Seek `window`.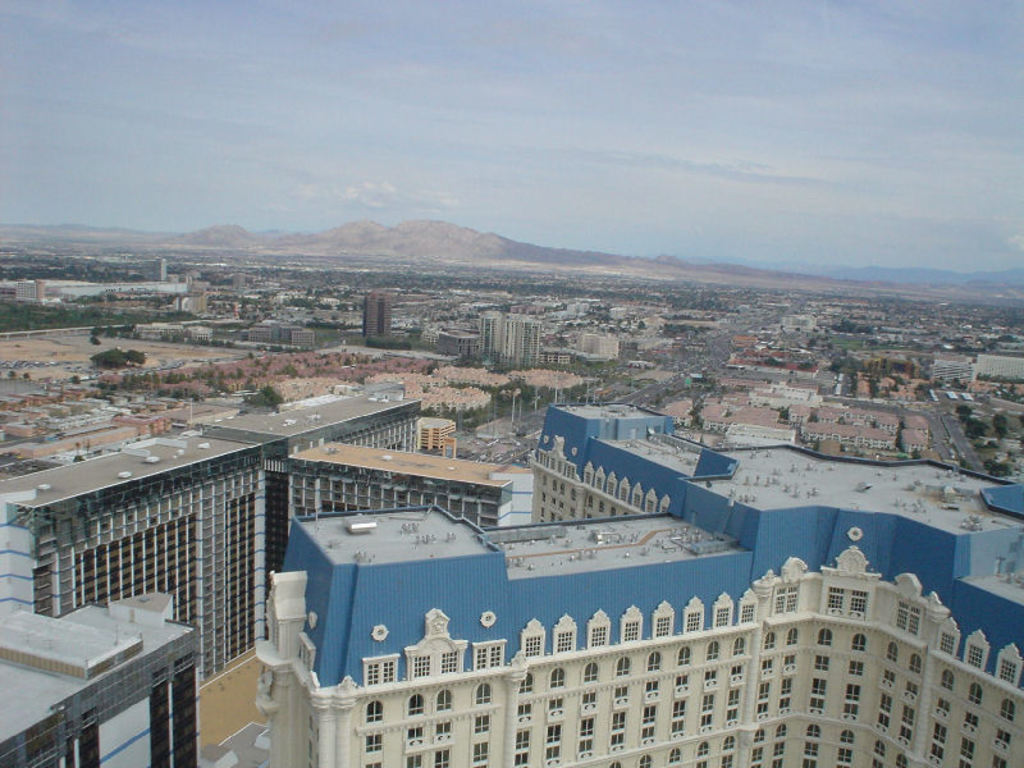
detection(724, 754, 737, 767).
